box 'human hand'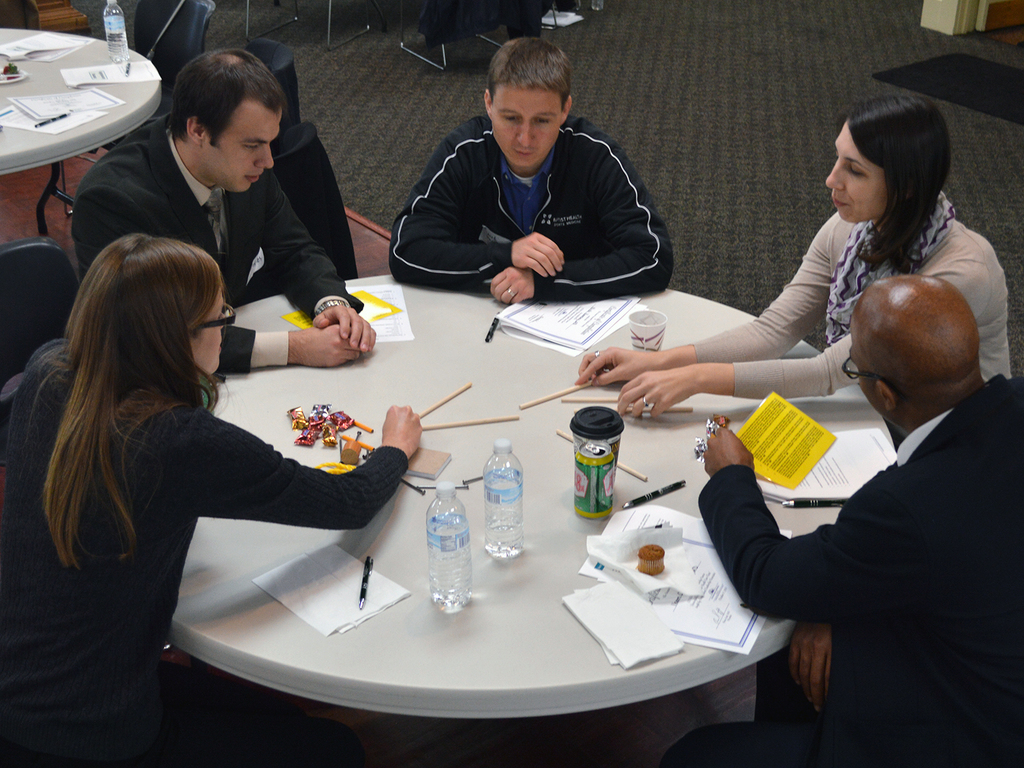
Rect(381, 403, 426, 452)
